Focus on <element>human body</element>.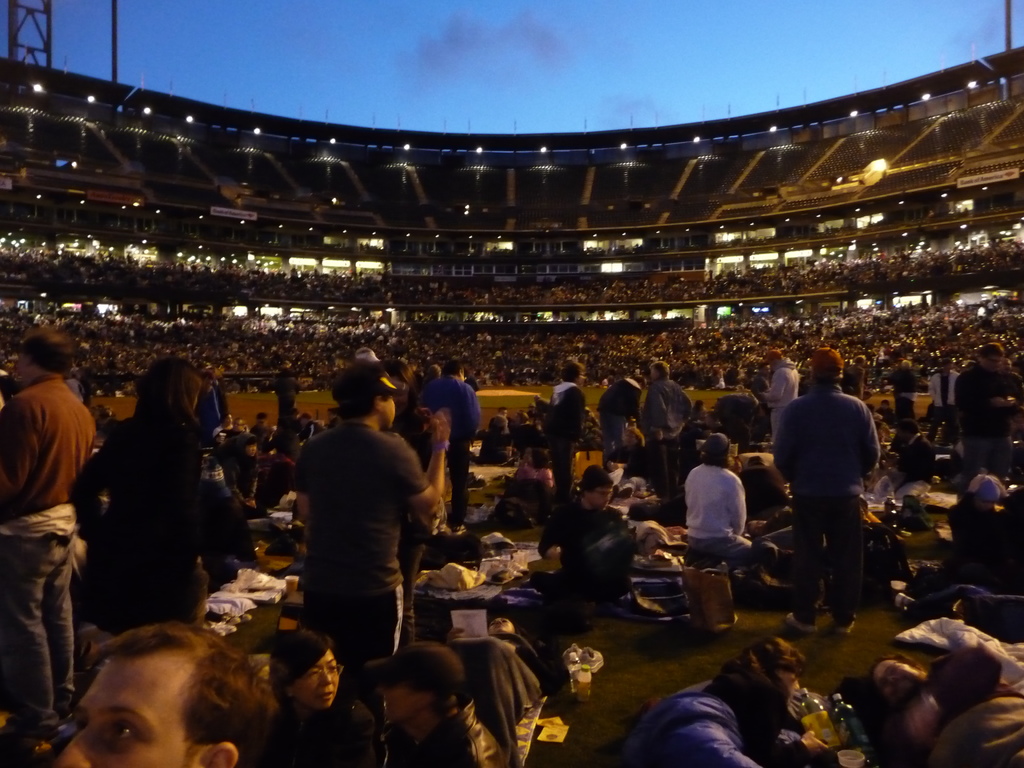
Focused at rect(59, 306, 79, 321).
